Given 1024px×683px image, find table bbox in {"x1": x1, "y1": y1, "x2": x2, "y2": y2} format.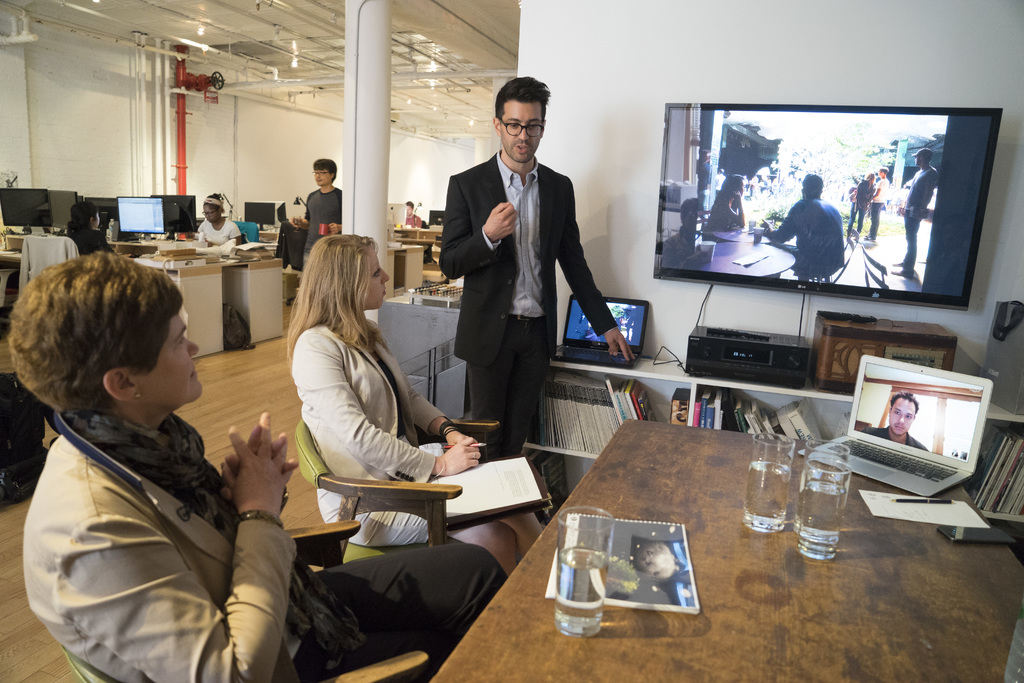
{"x1": 392, "y1": 228, "x2": 440, "y2": 243}.
